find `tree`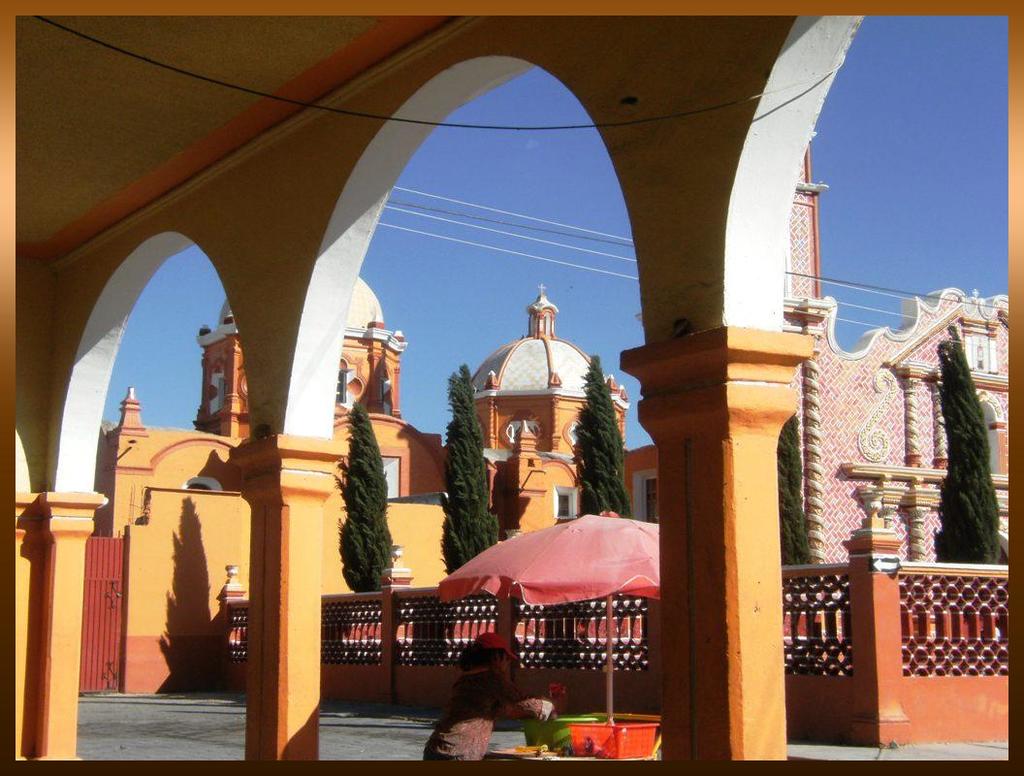
Rect(433, 362, 506, 598)
